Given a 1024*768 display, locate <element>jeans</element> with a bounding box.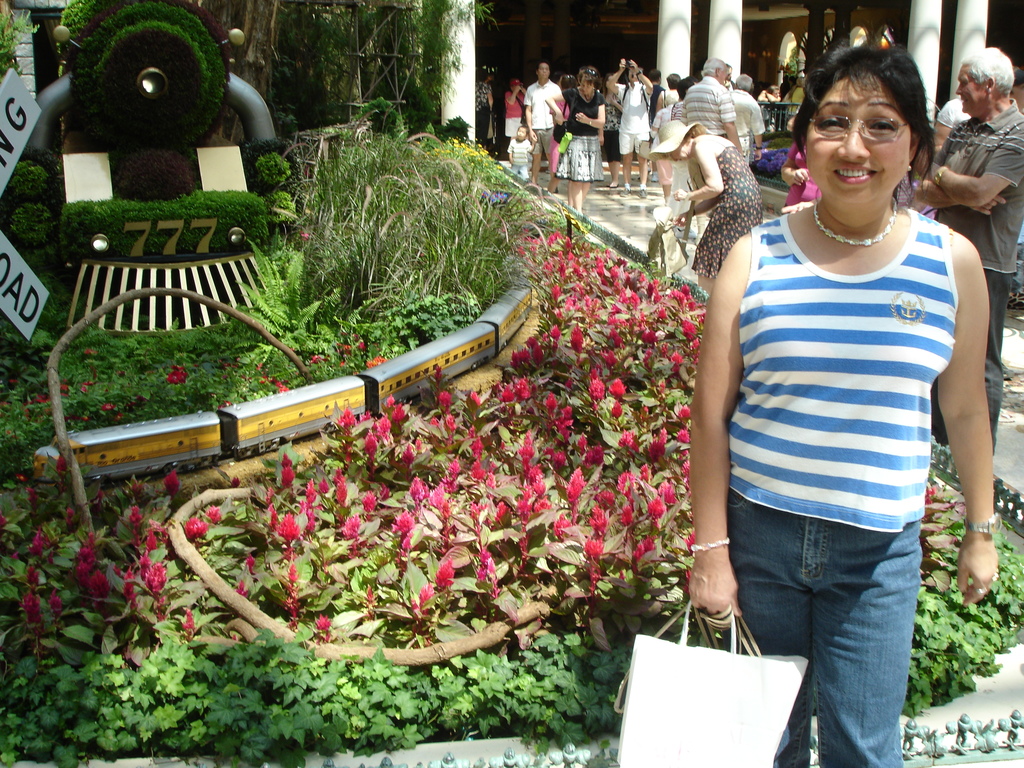
Located: crop(731, 488, 925, 759).
